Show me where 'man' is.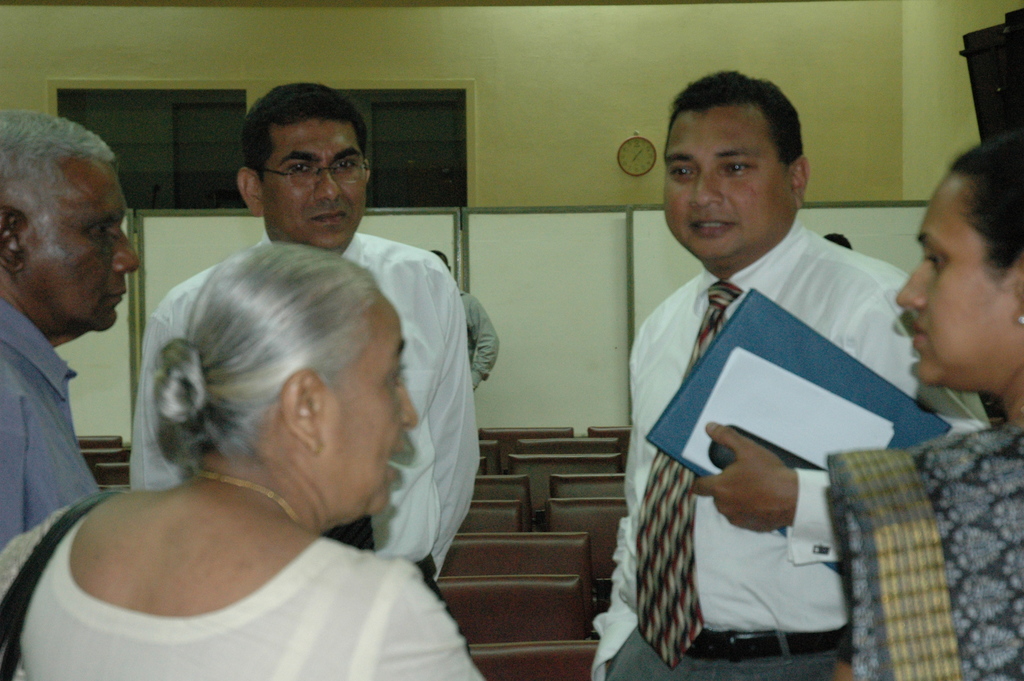
'man' is at 604:110:960:655.
